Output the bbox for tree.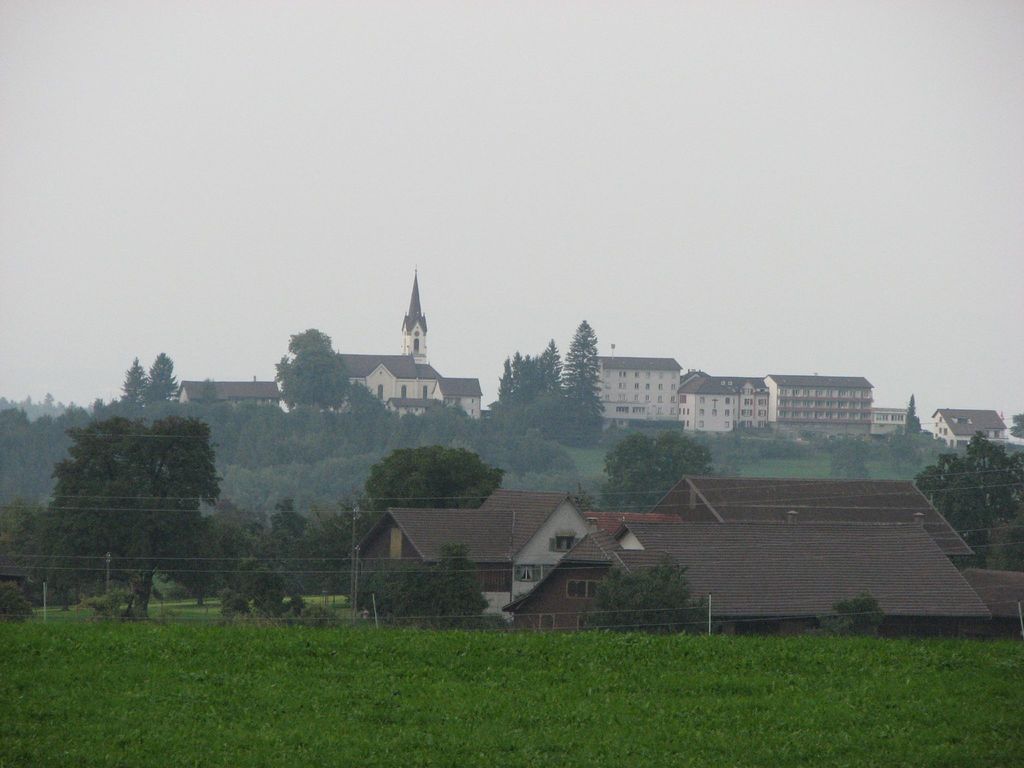
crop(348, 554, 491, 626).
